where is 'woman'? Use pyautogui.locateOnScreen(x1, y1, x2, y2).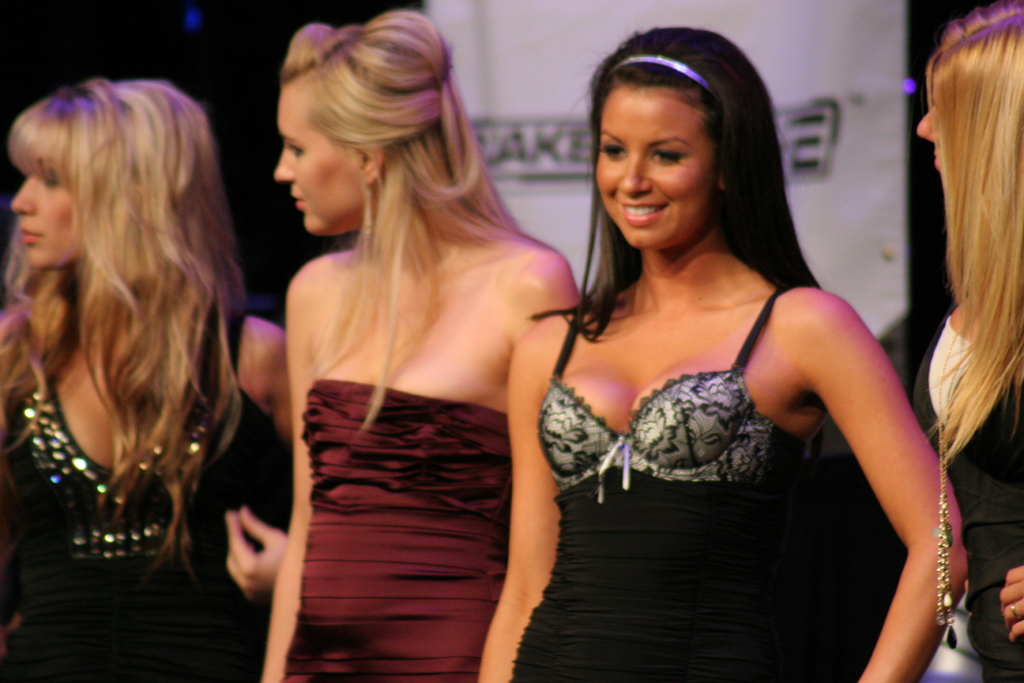
pyautogui.locateOnScreen(483, 17, 940, 671).
